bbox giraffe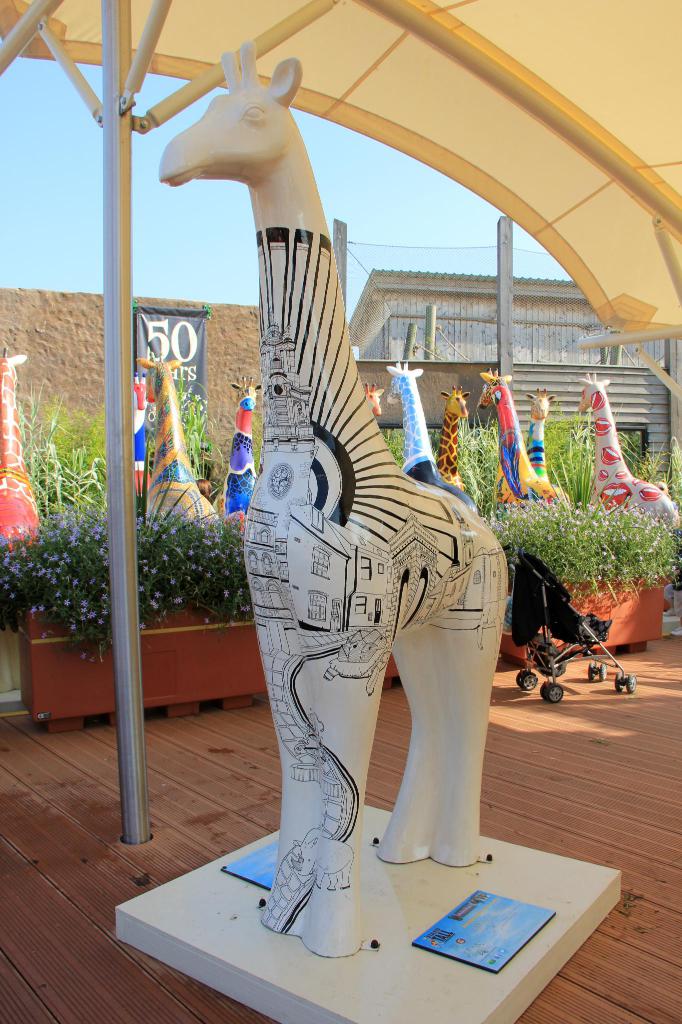
(0, 346, 46, 553)
